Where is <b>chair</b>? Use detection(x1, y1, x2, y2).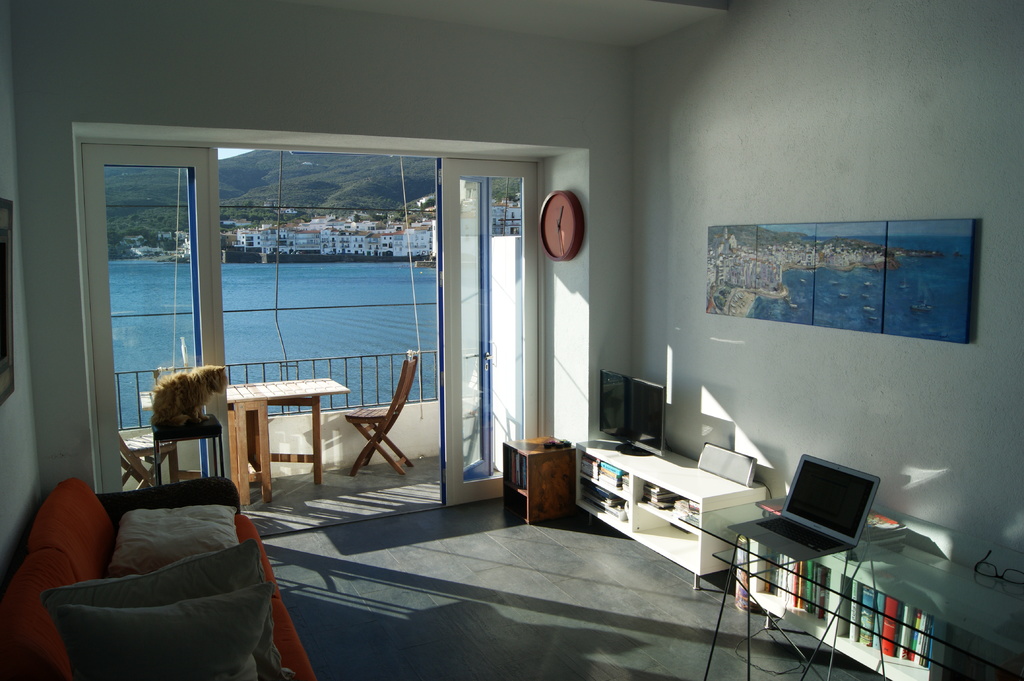
detection(321, 347, 422, 494).
